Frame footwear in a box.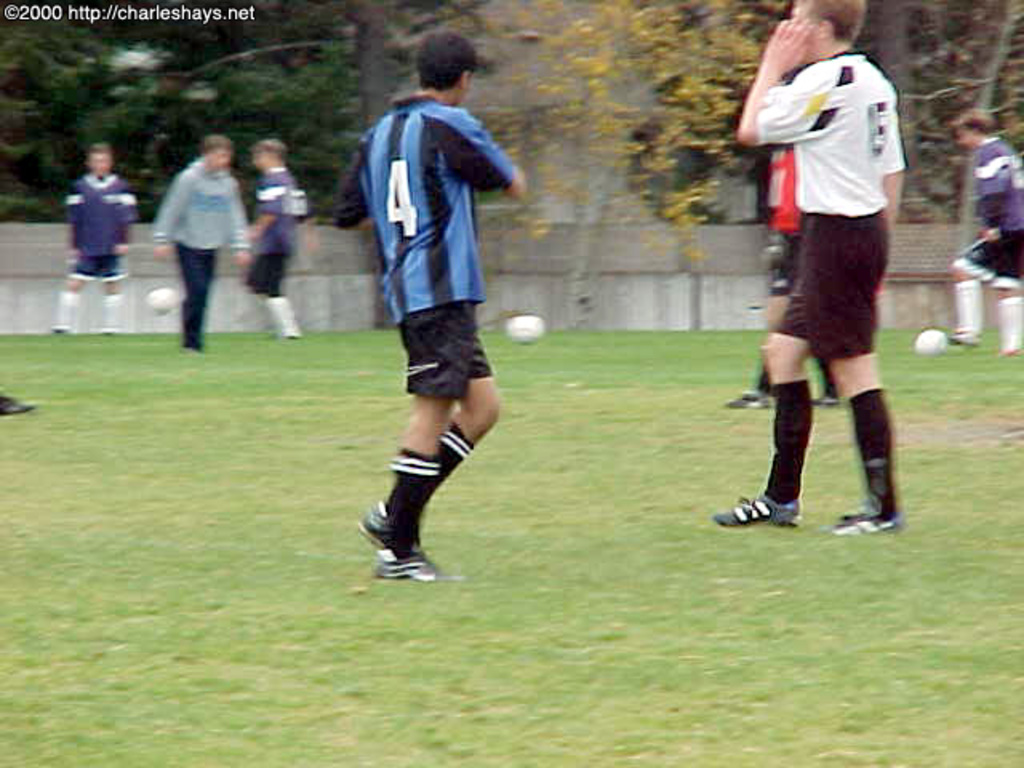
(944,318,981,346).
